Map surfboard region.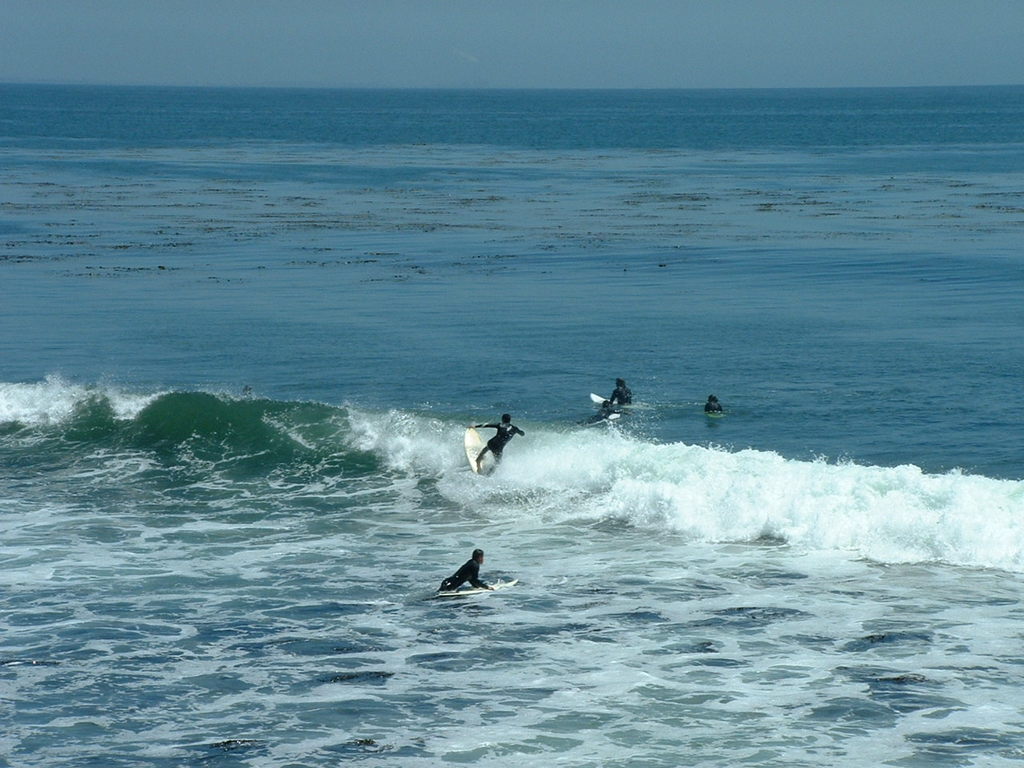
Mapped to (left=590, top=394, right=620, bottom=410).
